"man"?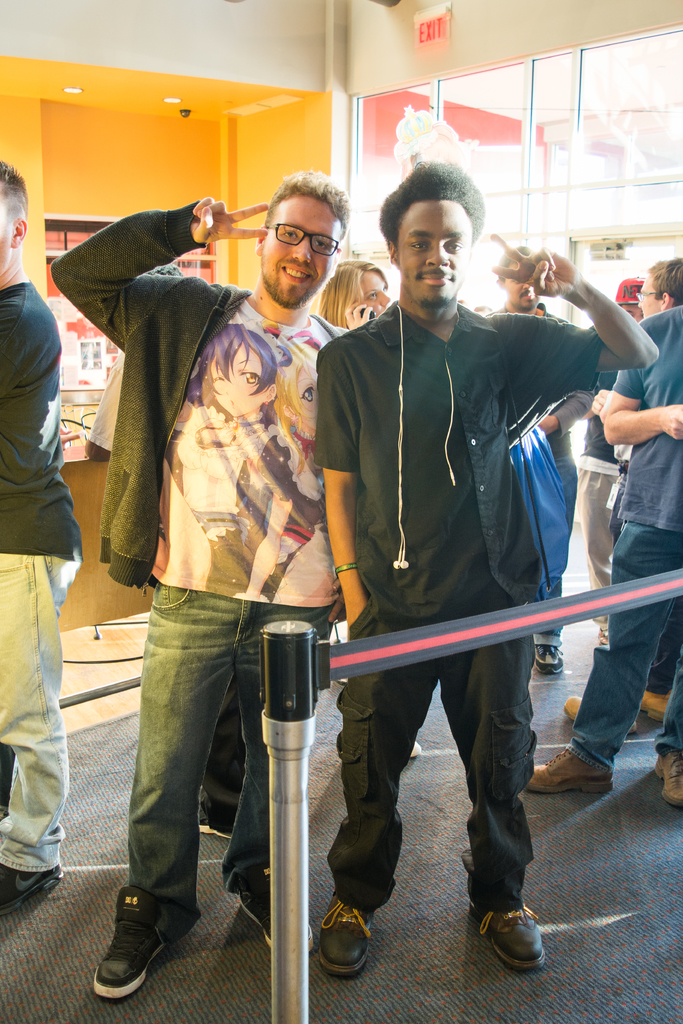
Rect(0, 161, 85, 916)
